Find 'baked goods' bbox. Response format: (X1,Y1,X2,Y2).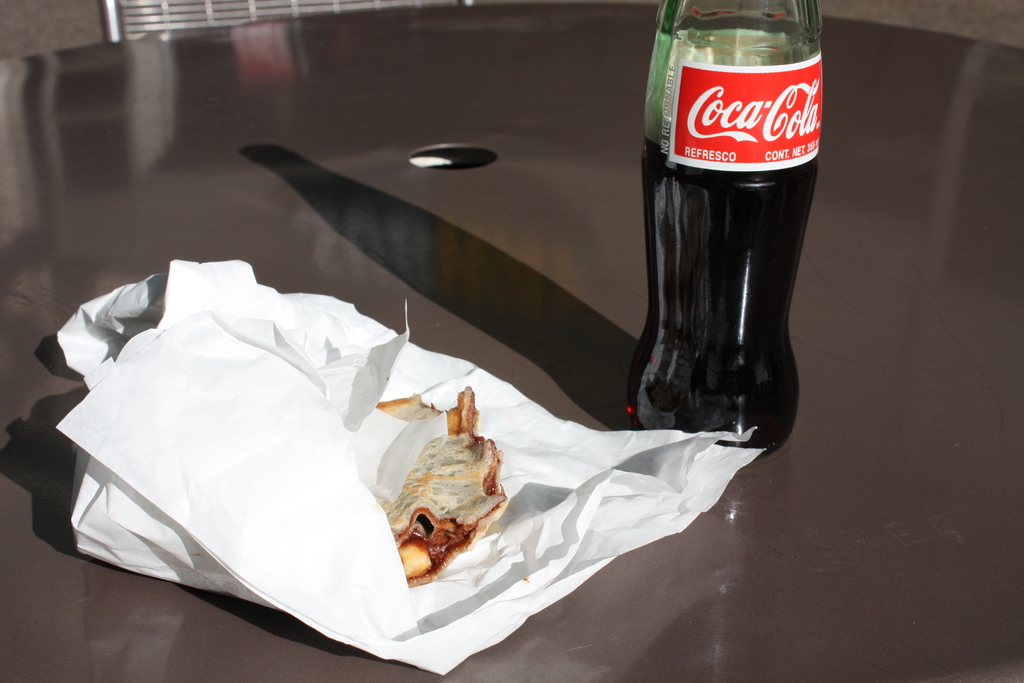
(374,382,513,591).
